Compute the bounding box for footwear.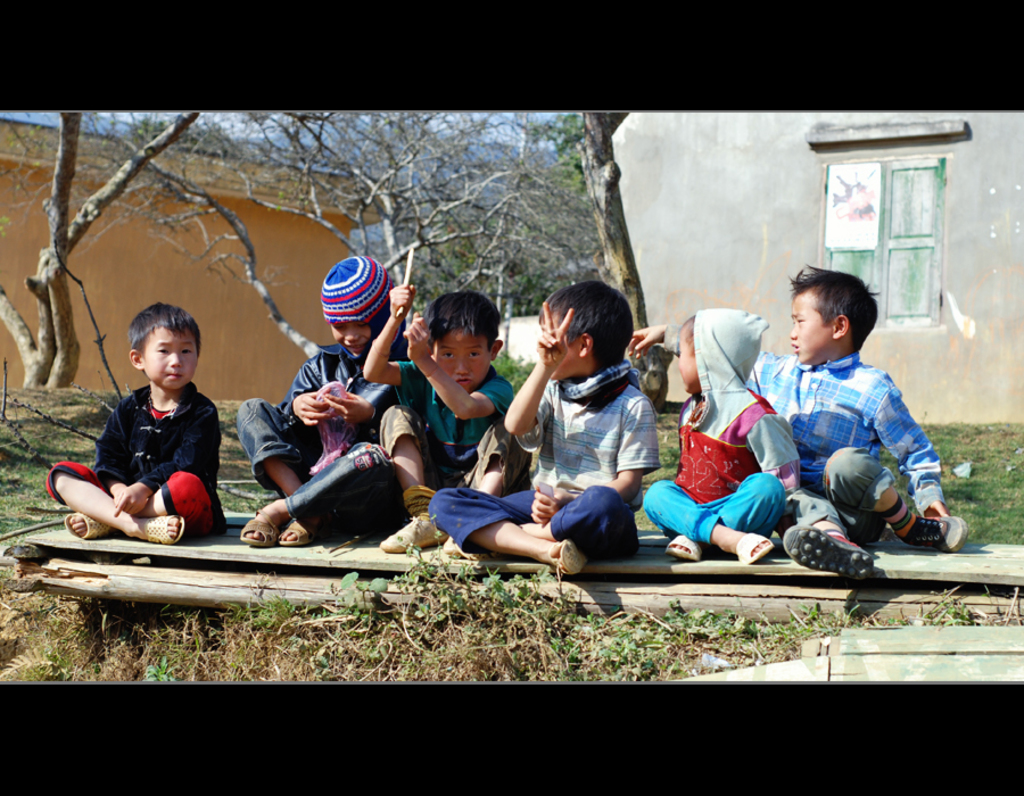
bbox(382, 511, 446, 552).
